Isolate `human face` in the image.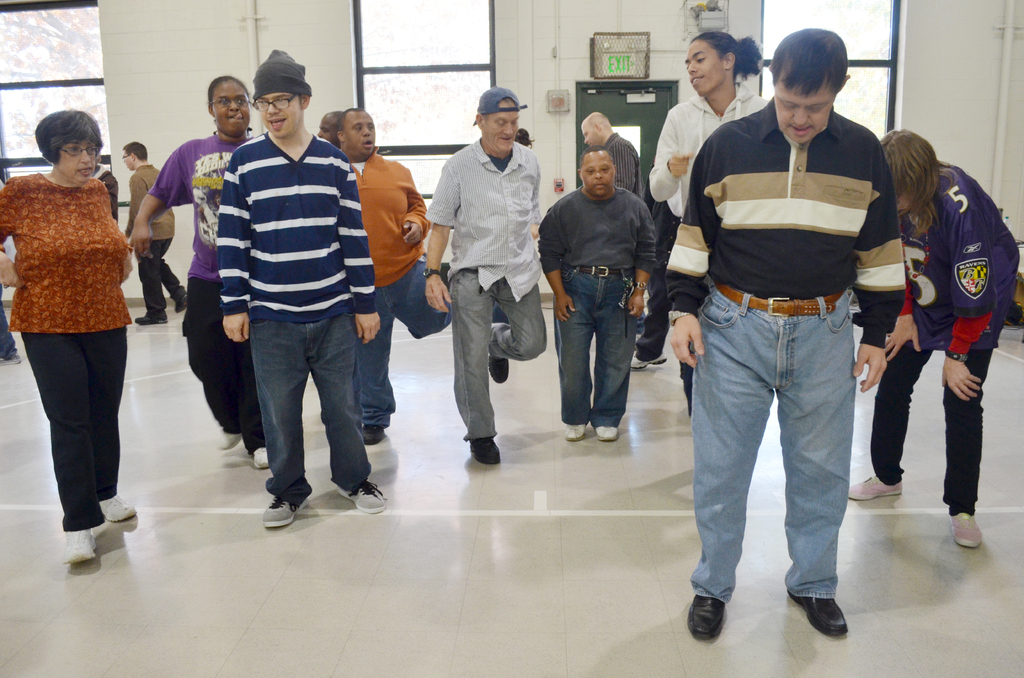
Isolated region: x1=483 y1=104 x2=519 y2=151.
